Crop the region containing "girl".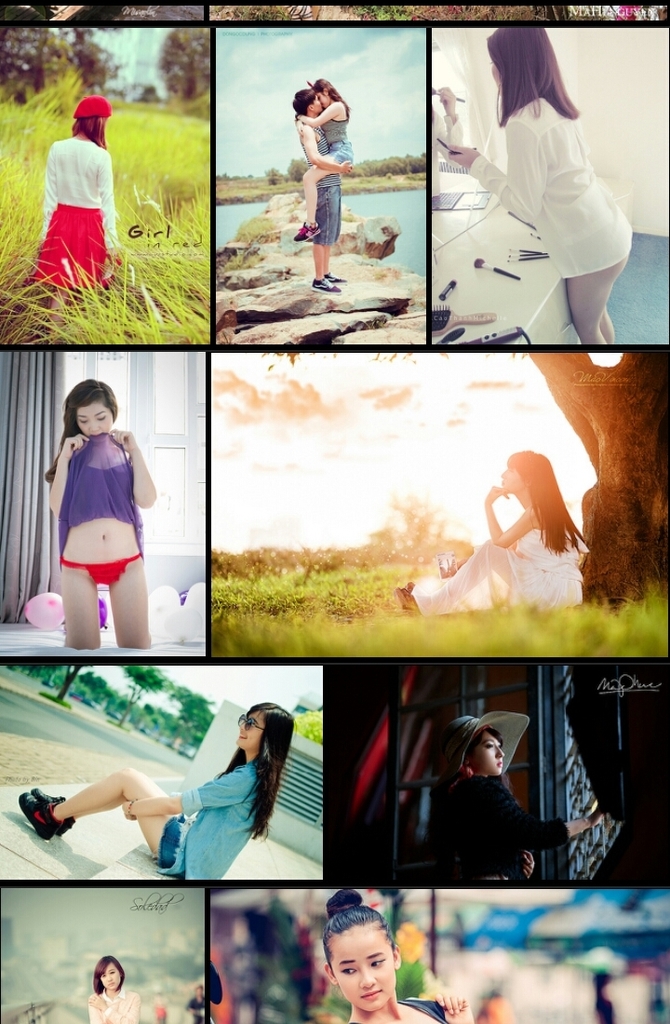
Crop region: {"x1": 49, "y1": 381, "x2": 154, "y2": 651}.
